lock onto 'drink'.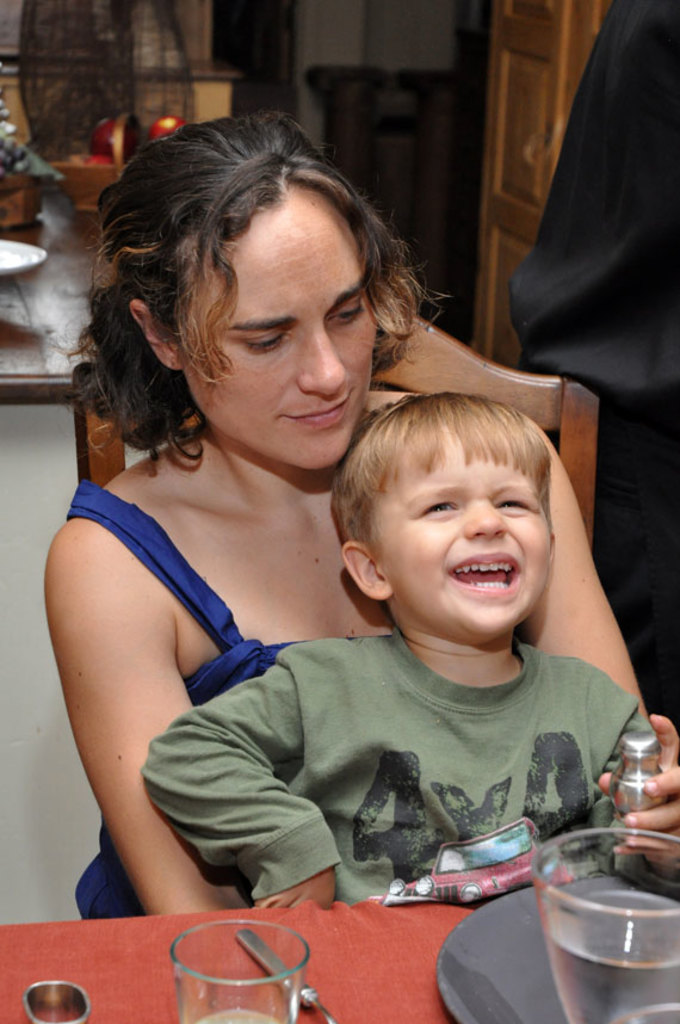
Locked: select_region(542, 835, 678, 1023).
